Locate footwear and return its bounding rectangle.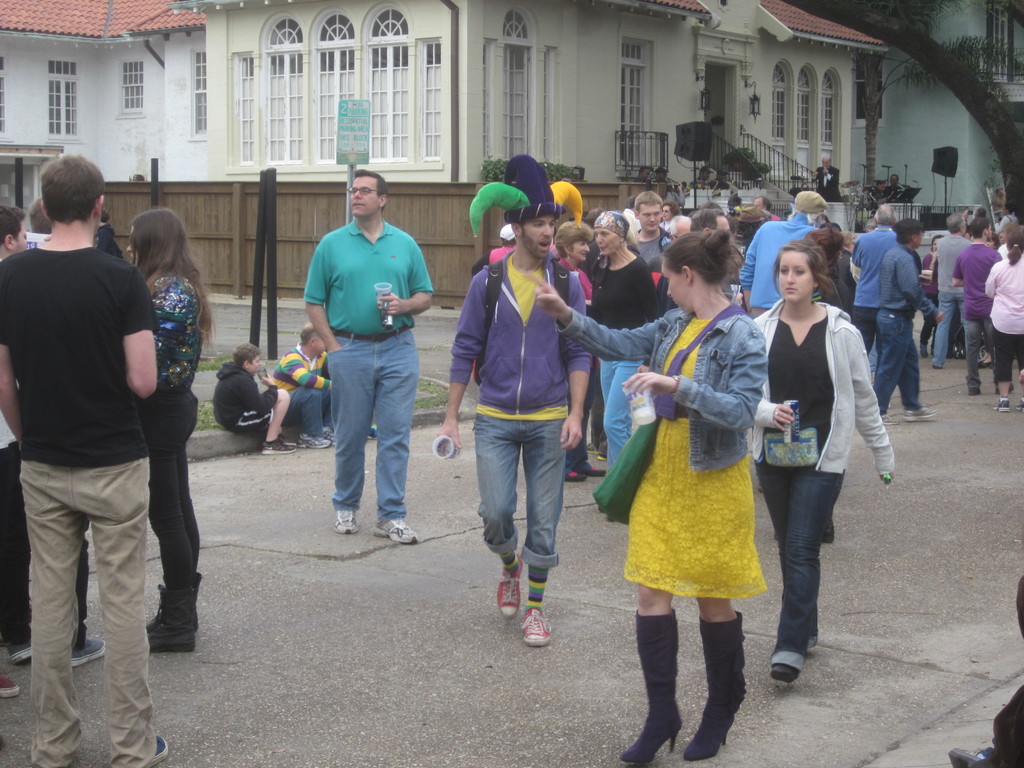
5 636 29 664.
